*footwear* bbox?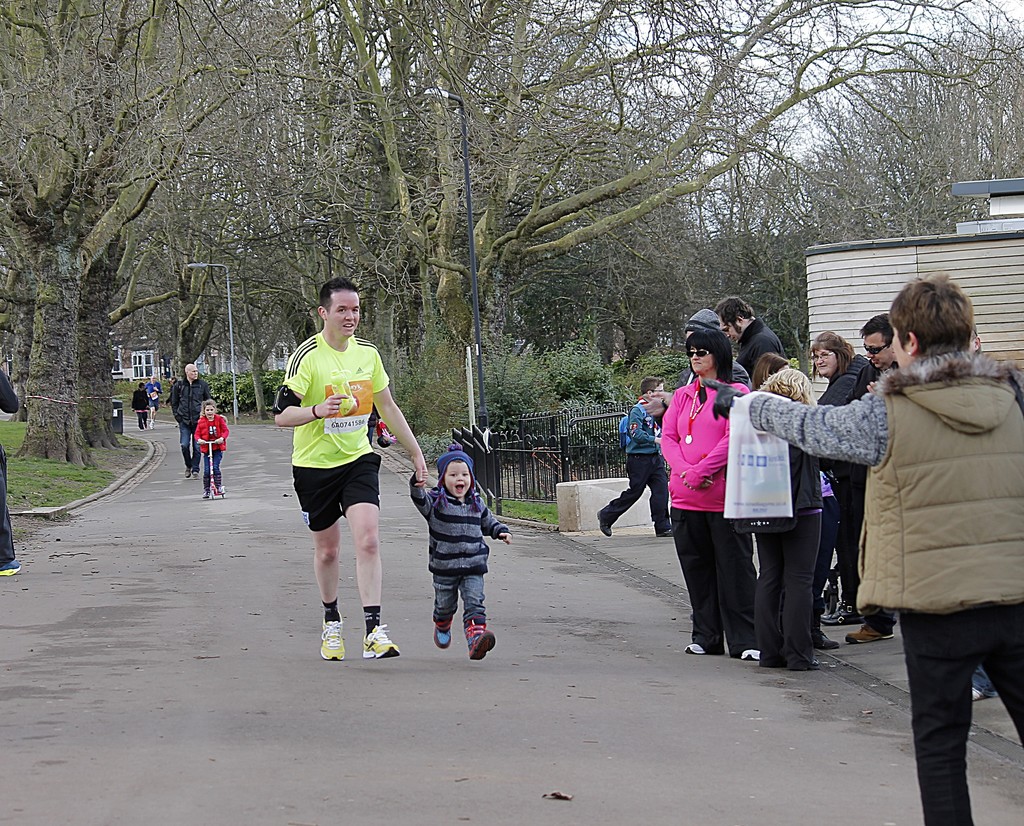
region(655, 530, 675, 538)
